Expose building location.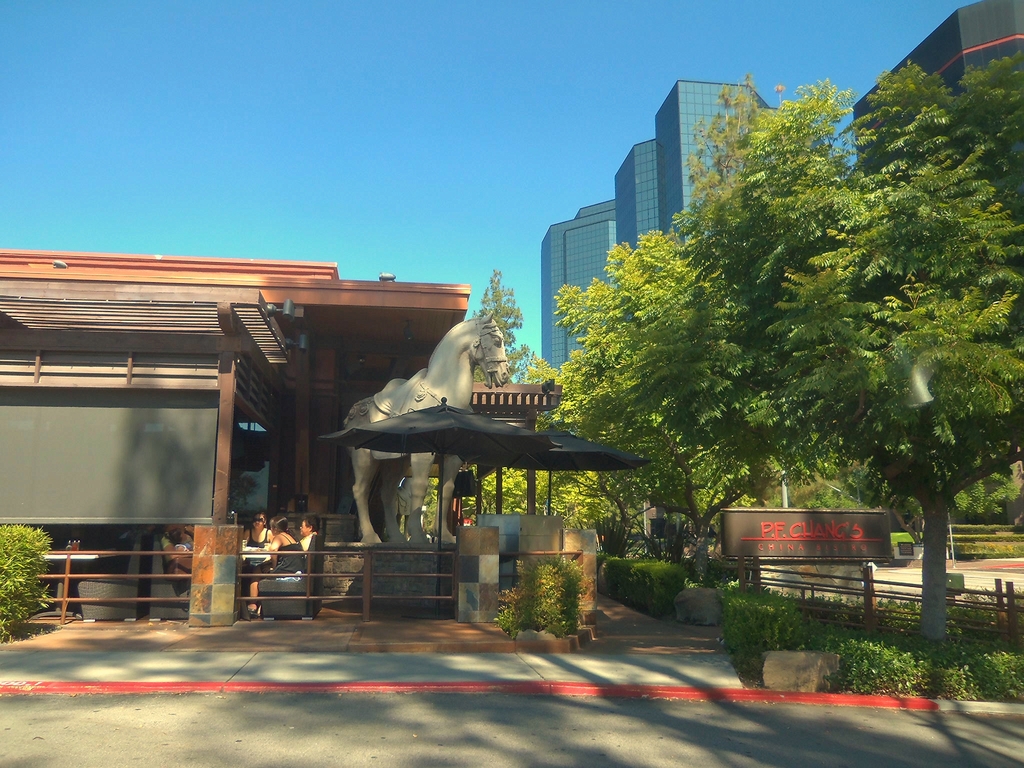
Exposed at x1=540, y1=77, x2=829, y2=378.
